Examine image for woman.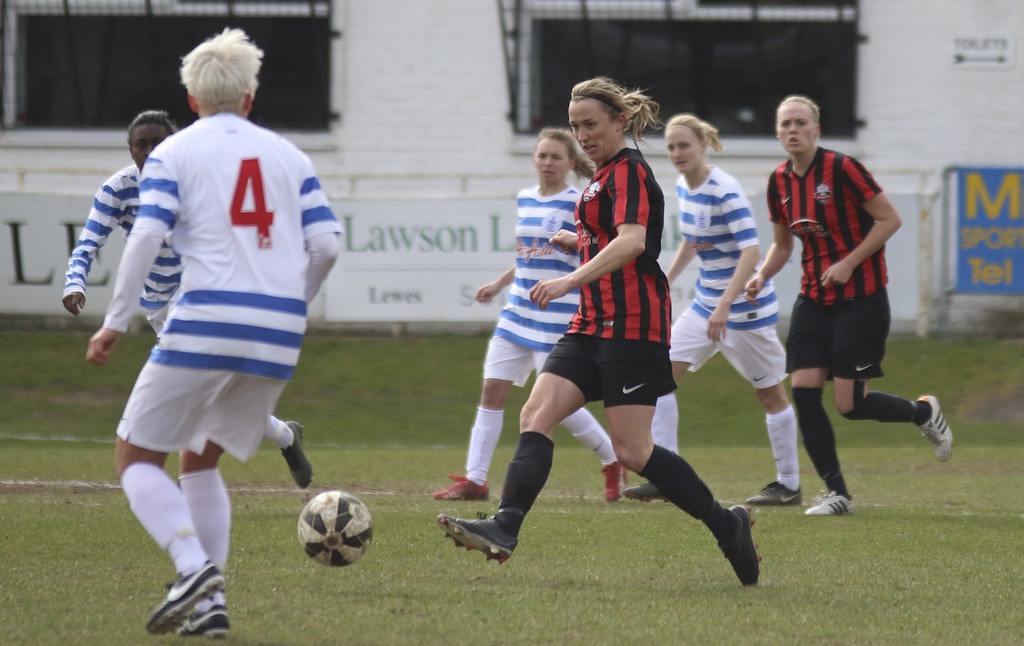
Examination result: (616,112,812,502).
